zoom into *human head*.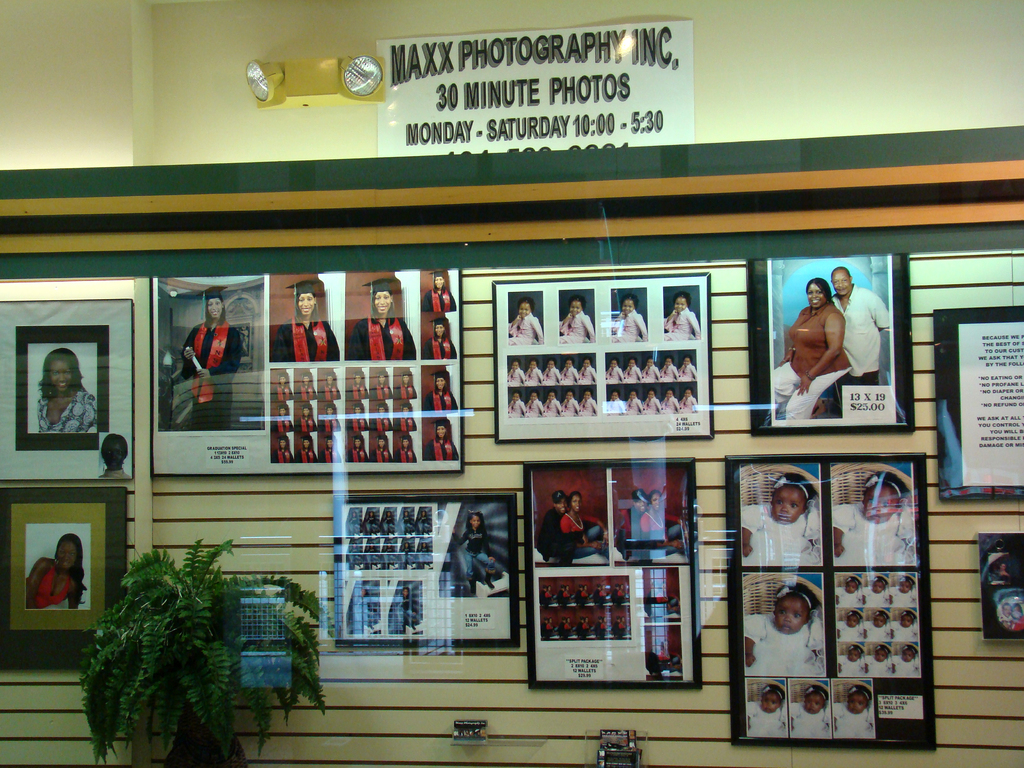
Zoom target: detection(807, 278, 827, 312).
